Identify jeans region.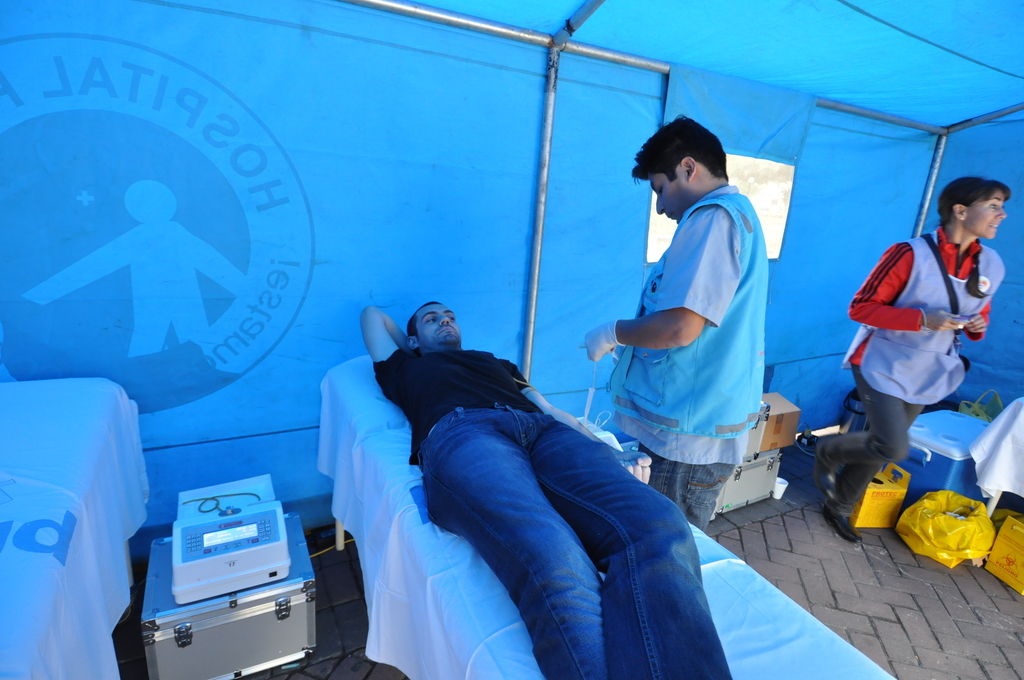
Region: 640:442:737:537.
